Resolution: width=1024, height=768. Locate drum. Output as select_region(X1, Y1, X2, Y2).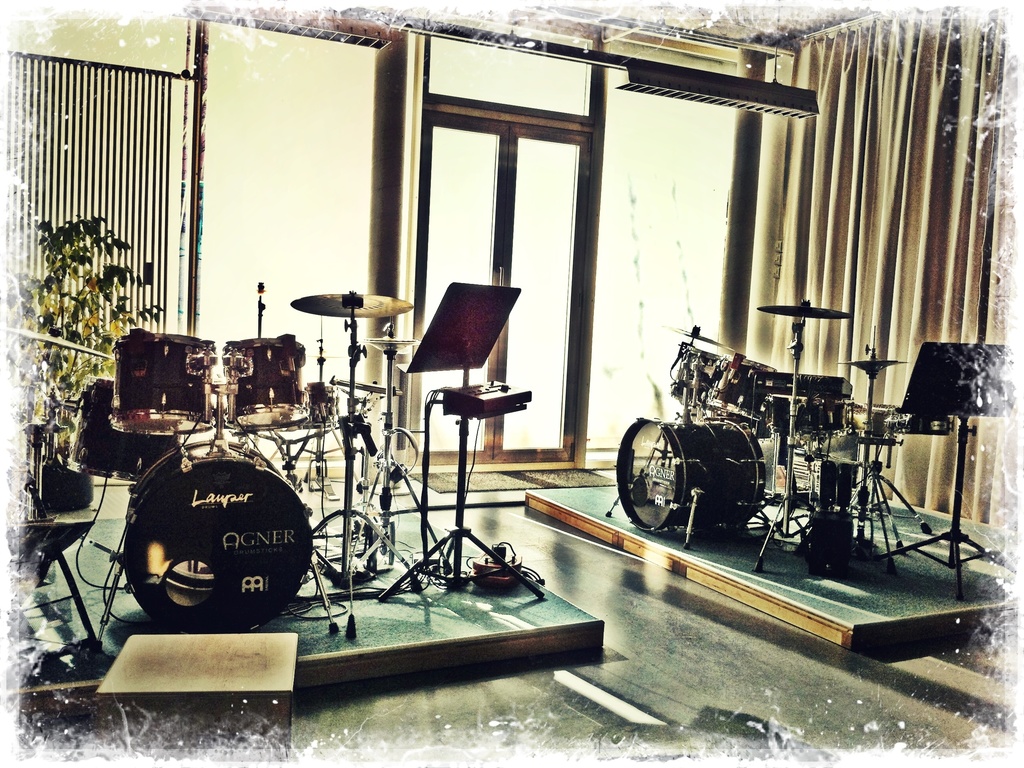
select_region(108, 331, 216, 436).
